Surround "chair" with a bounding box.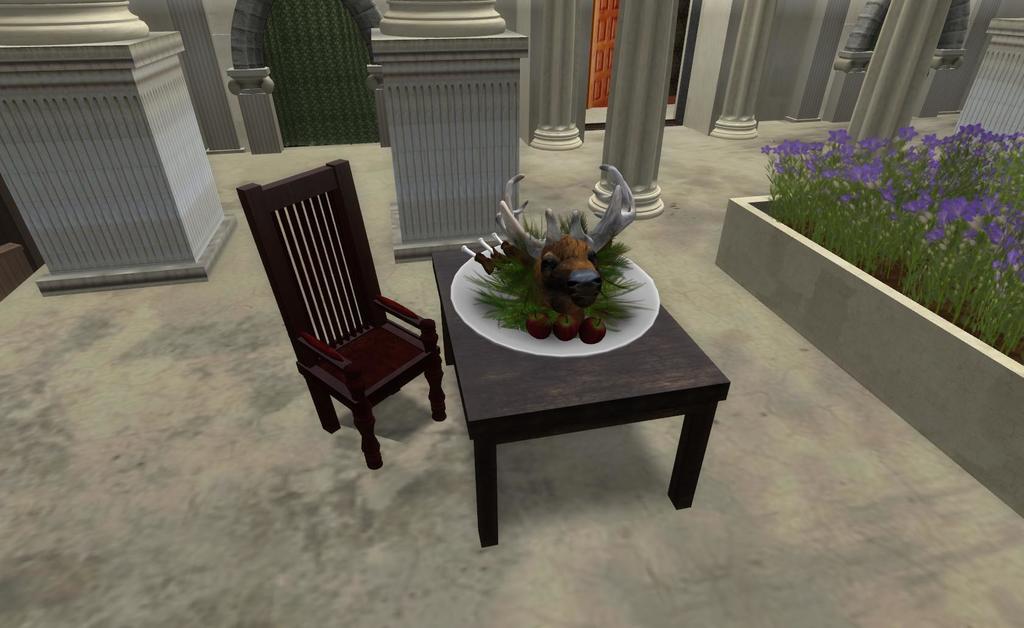
detection(229, 153, 459, 488).
